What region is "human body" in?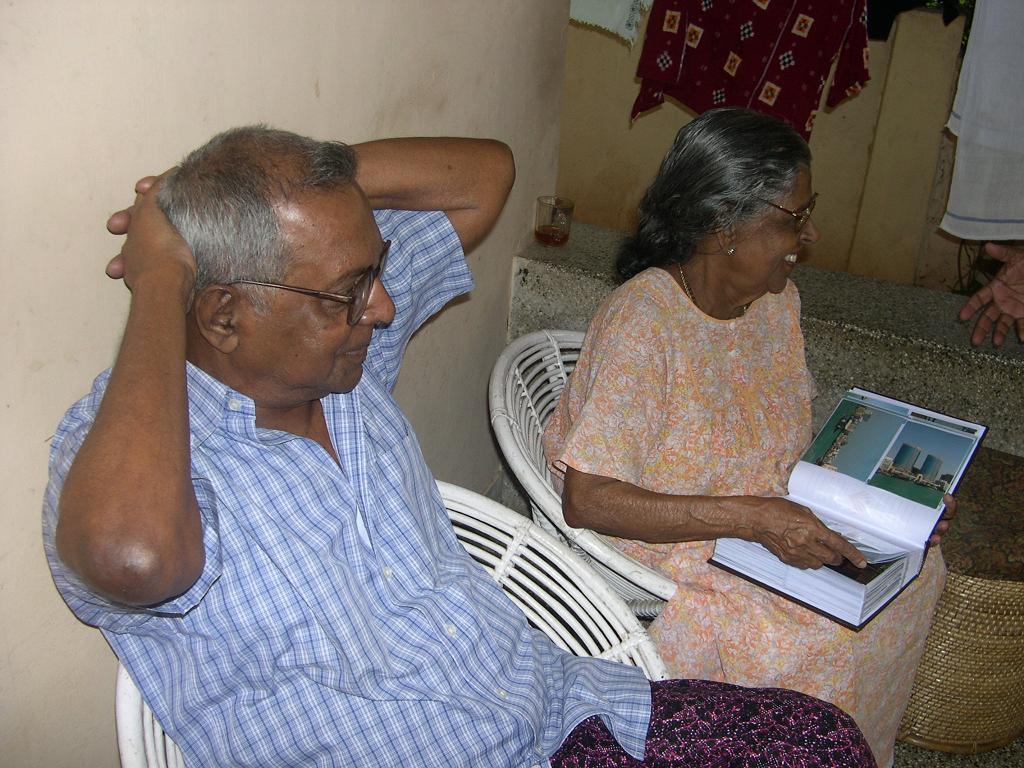
{"x1": 545, "y1": 256, "x2": 949, "y2": 766}.
